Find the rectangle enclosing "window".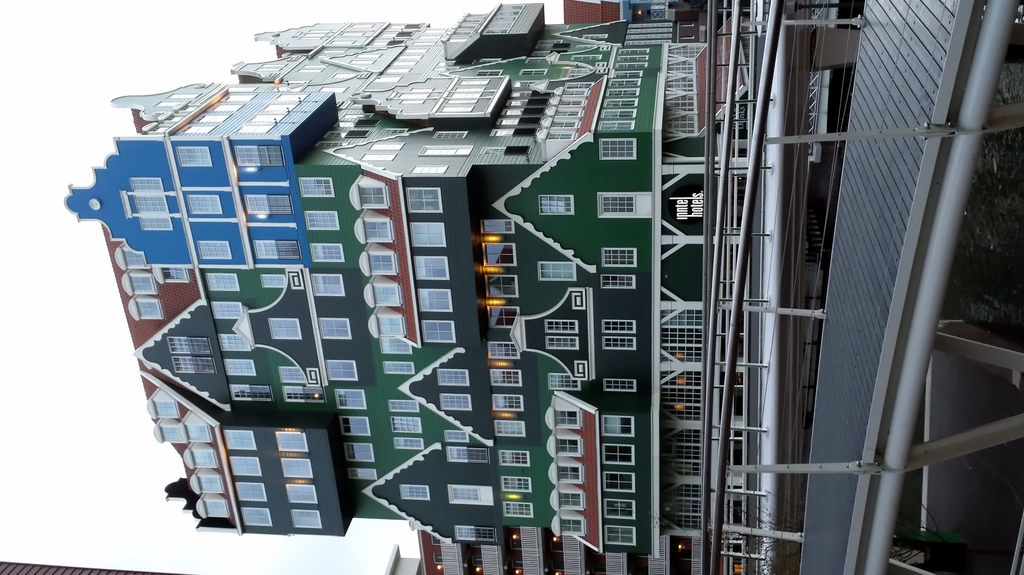
(left=286, top=483, right=317, bottom=506).
